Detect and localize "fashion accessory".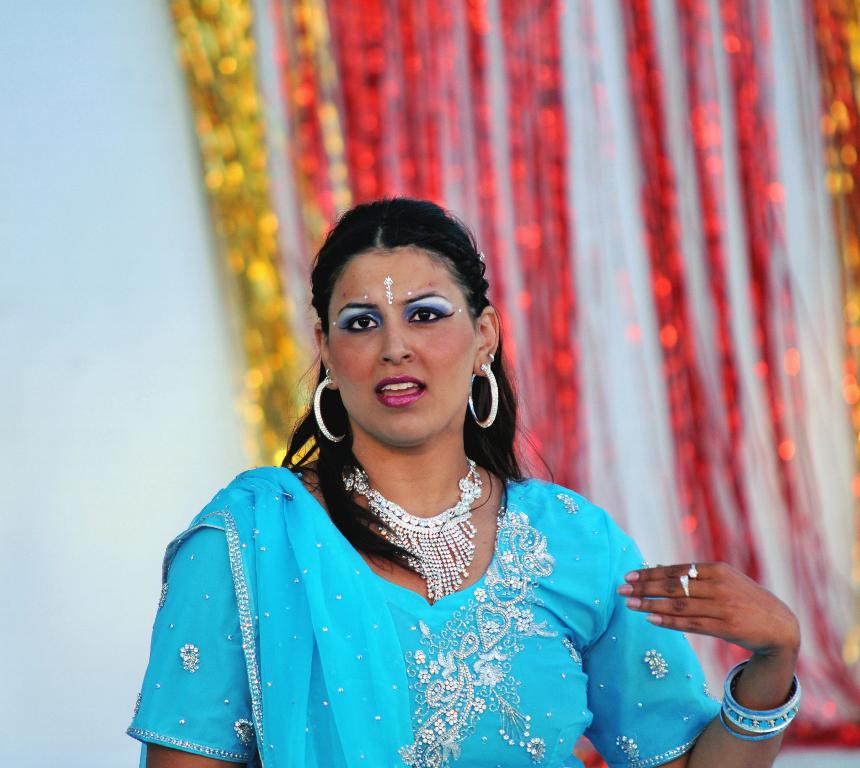
Localized at {"x1": 716, "y1": 658, "x2": 806, "y2": 741}.
